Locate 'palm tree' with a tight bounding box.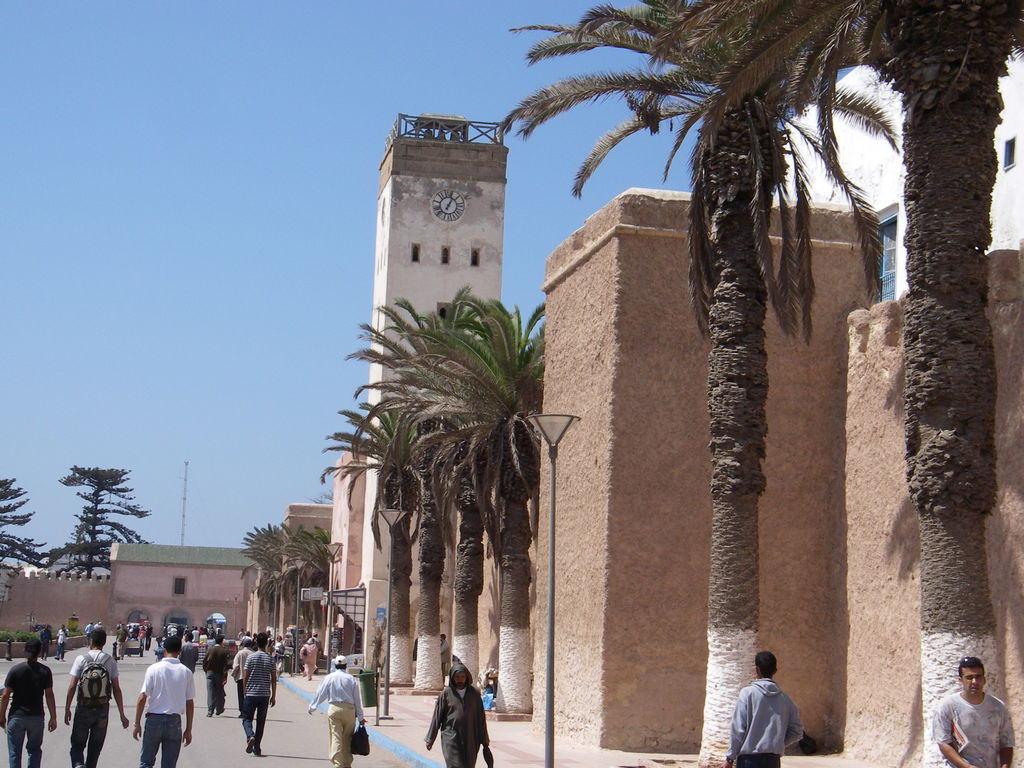
[326,291,554,718].
